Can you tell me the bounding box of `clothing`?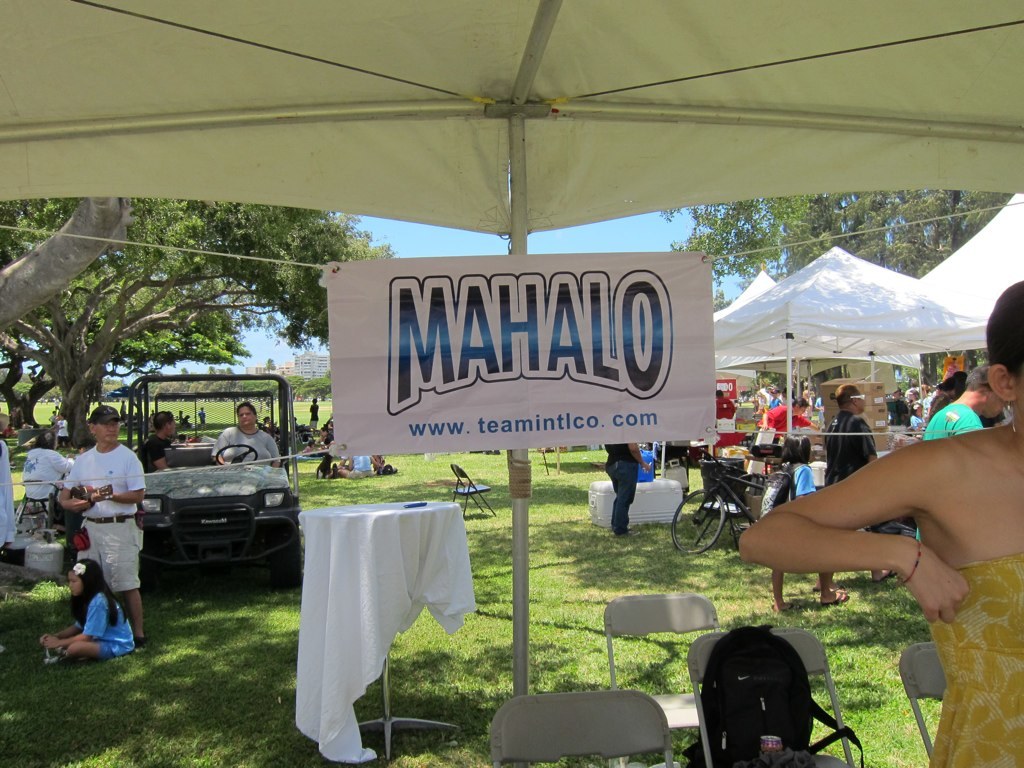
[47,427,136,594].
